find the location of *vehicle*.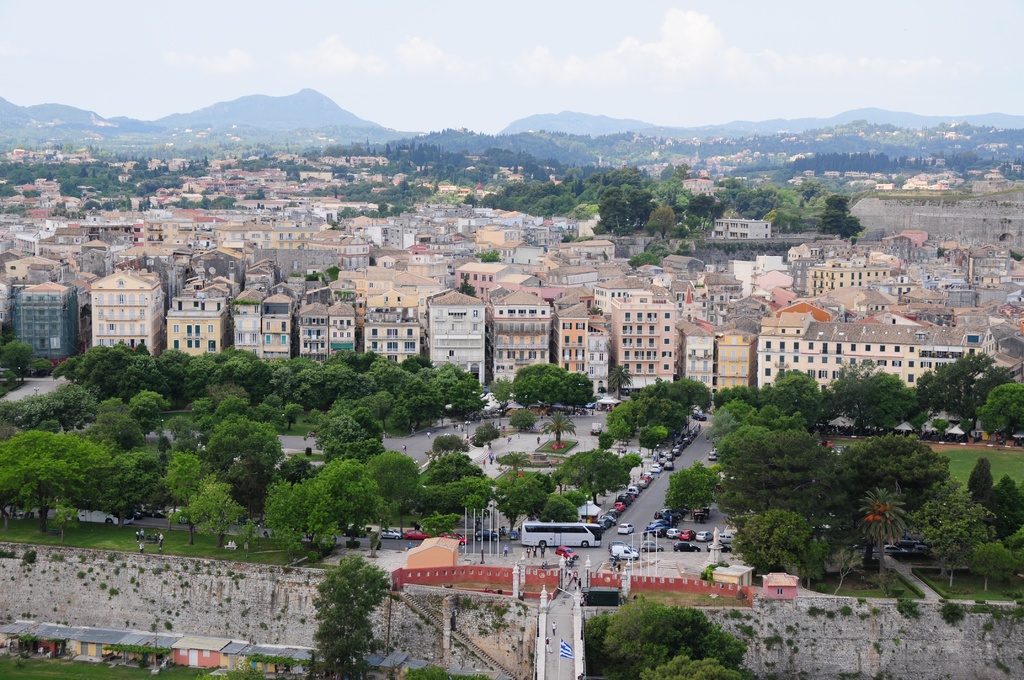
Location: l=640, t=540, r=660, b=551.
